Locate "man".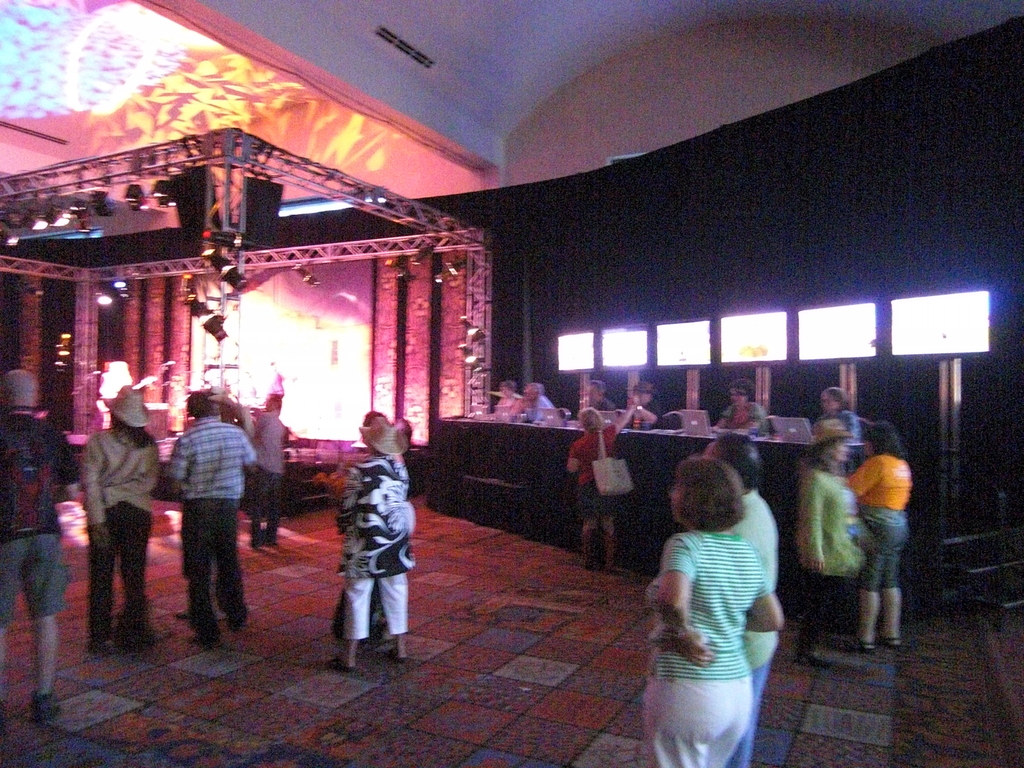
Bounding box: [0, 367, 82, 723].
